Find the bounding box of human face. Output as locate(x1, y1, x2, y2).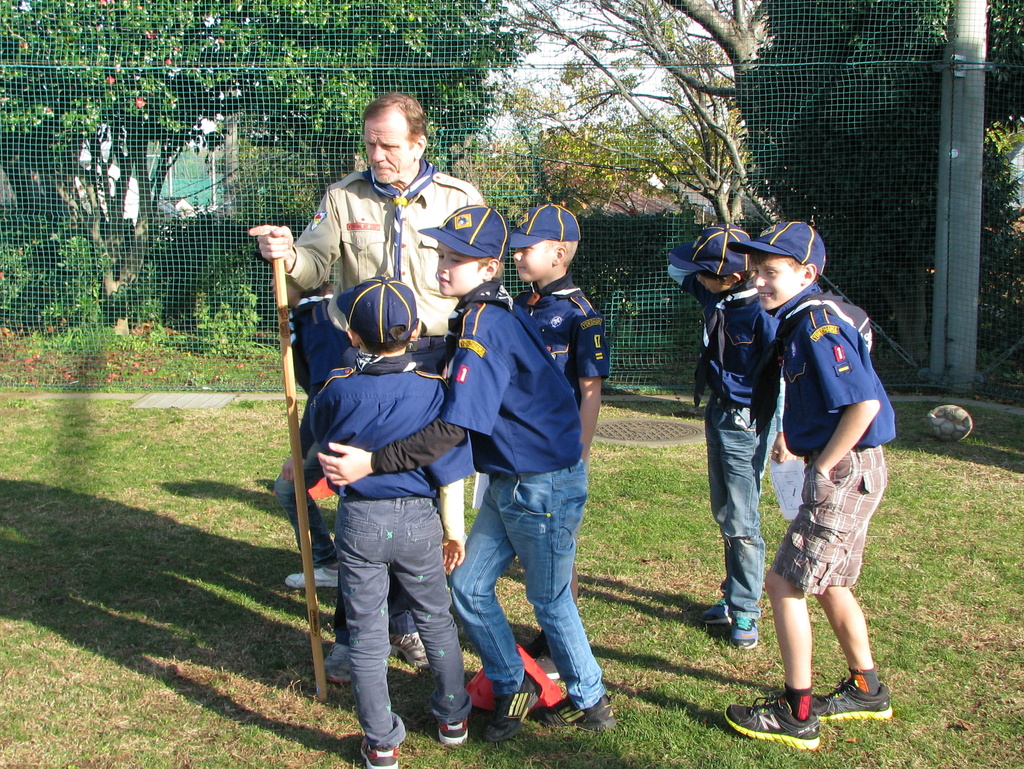
locate(511, 241, 547, 284).
